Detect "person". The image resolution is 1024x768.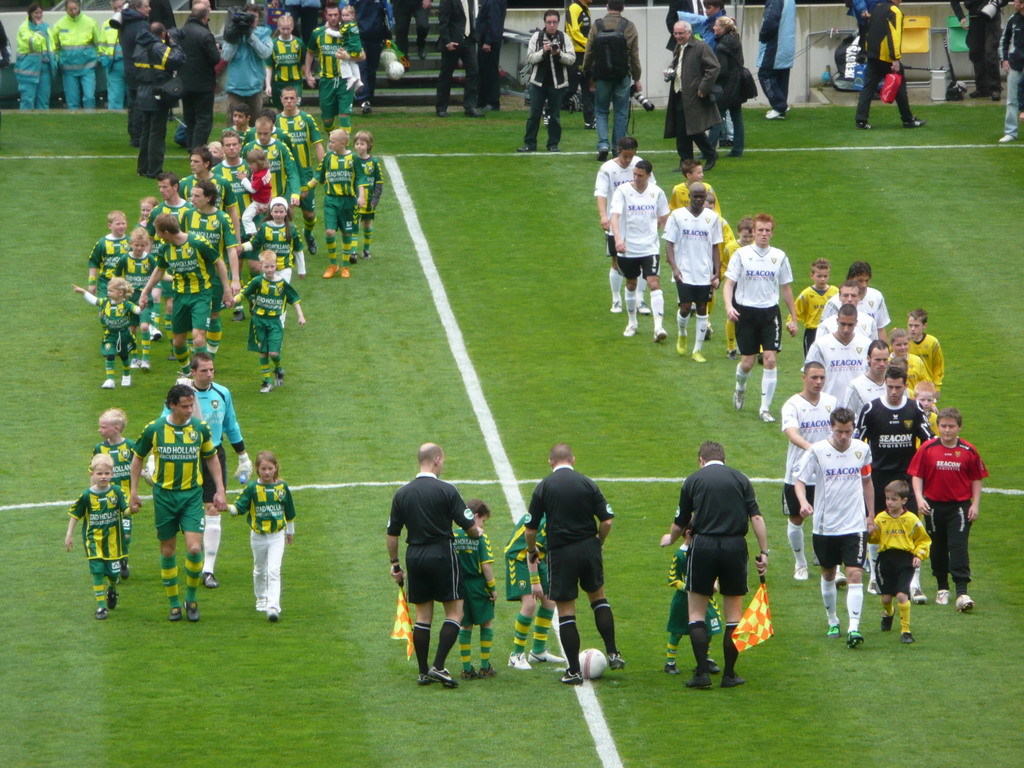
region(379, 443, 476, 684).
